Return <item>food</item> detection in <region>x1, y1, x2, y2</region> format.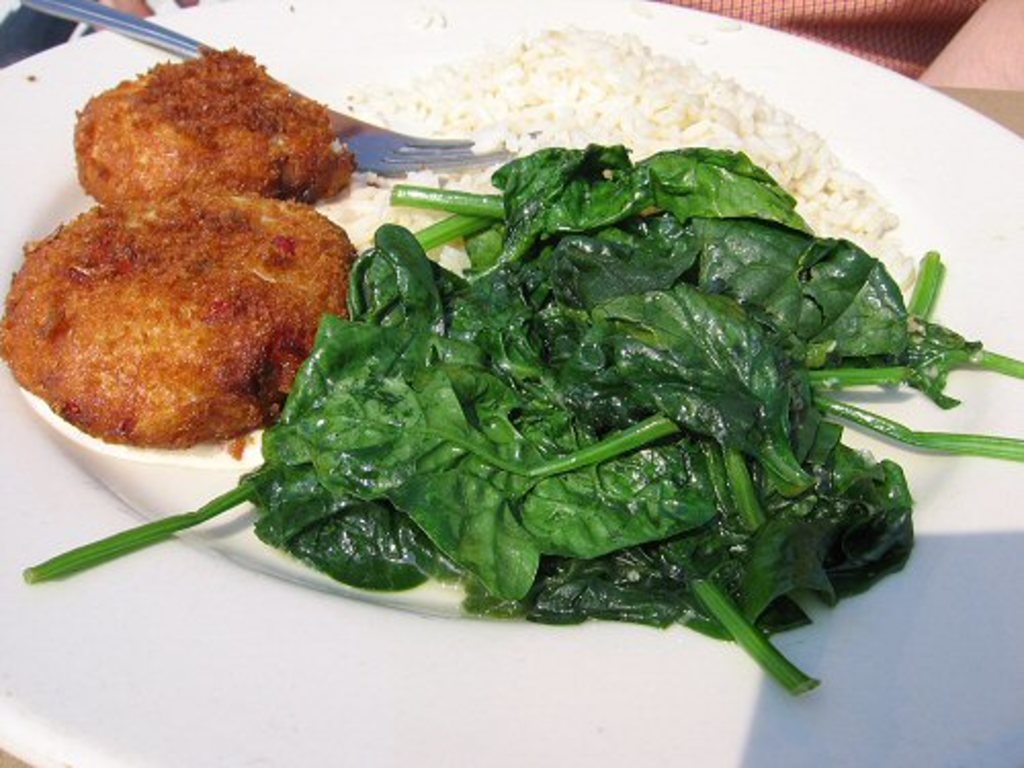
<region>20, 8, 1022, 705</region>.
